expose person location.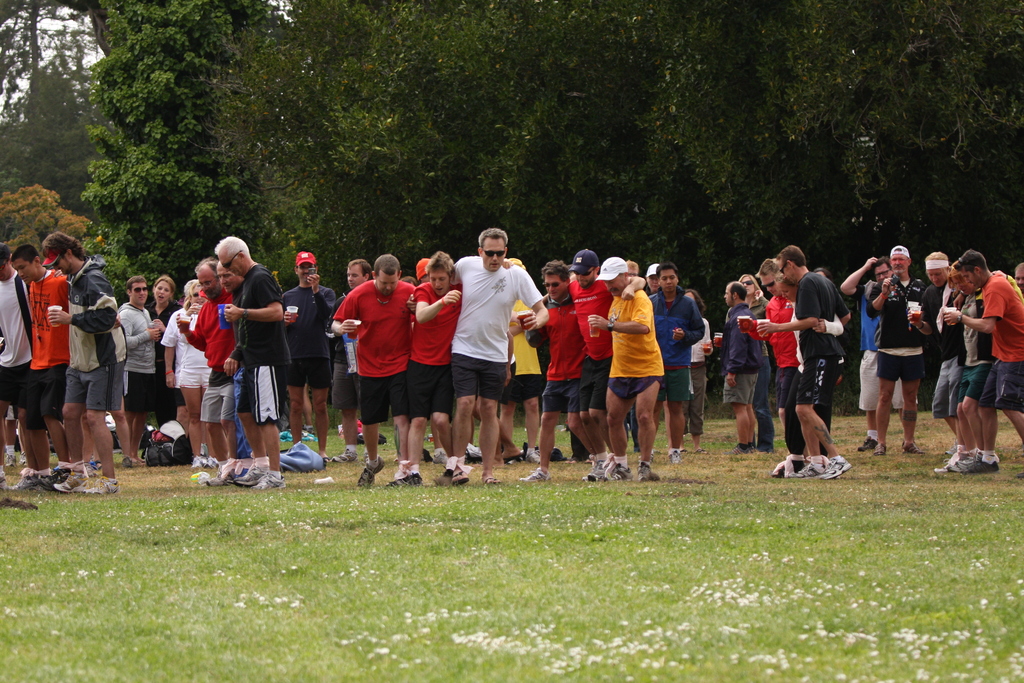
Exposed at (644, 265, 701, 470).
